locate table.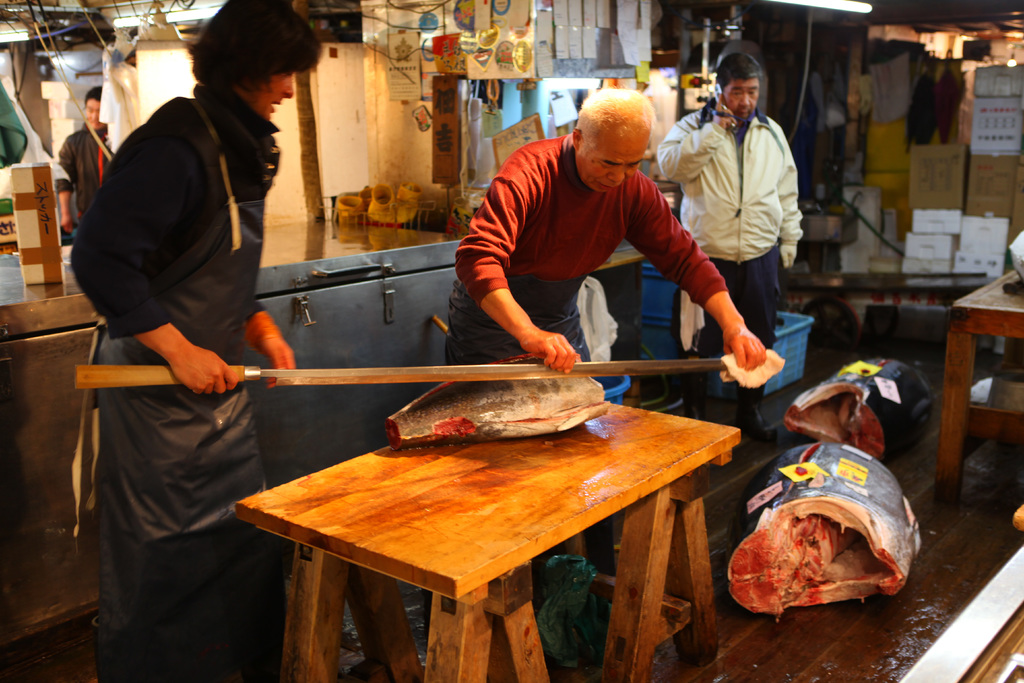
Bounding box: 236,397,739,682.
